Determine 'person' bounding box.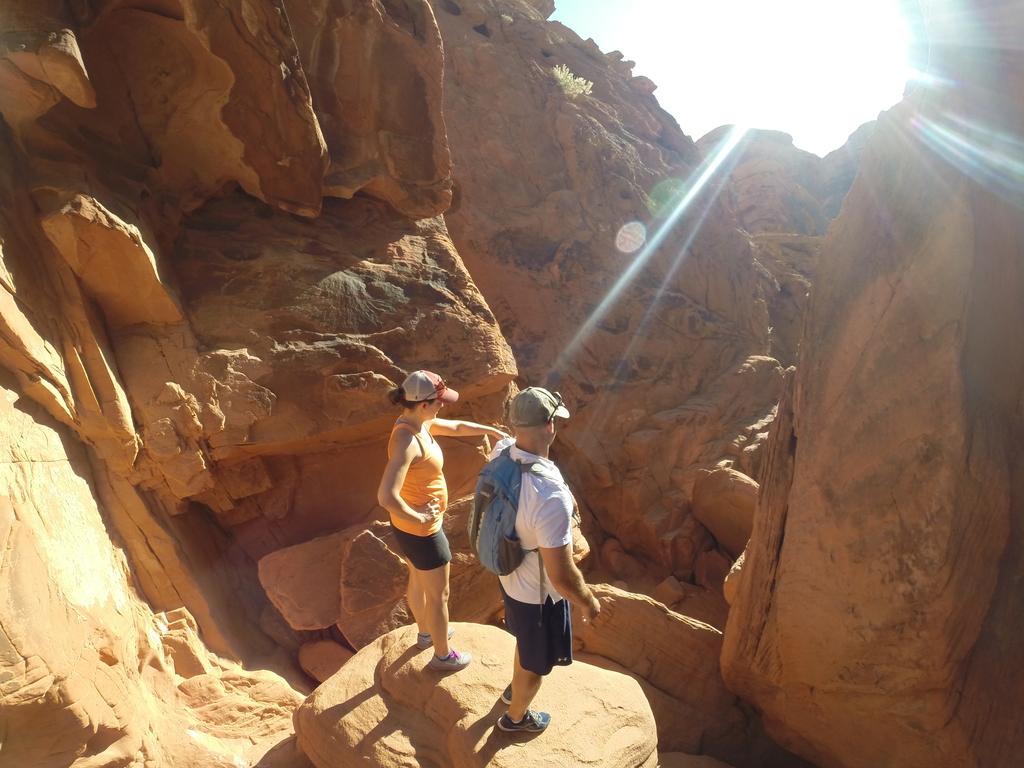
Determined: 497,381,602,744.
